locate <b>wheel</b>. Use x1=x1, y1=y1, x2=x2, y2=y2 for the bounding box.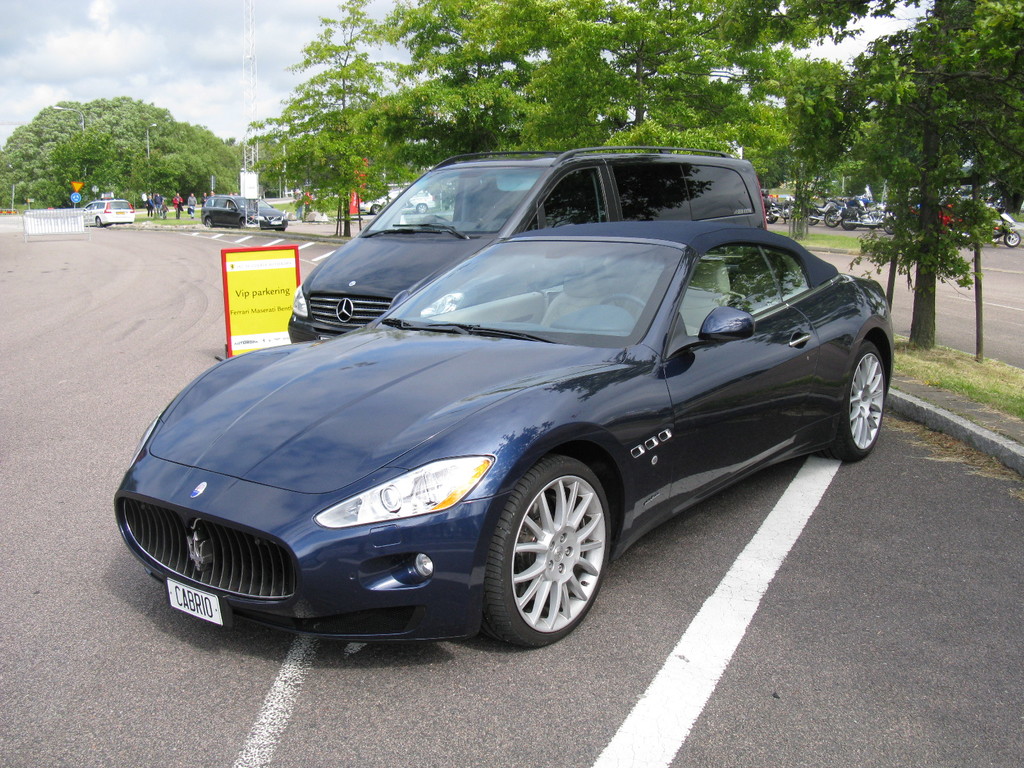
x1=202, y1=214, x2=215, y2=226.
